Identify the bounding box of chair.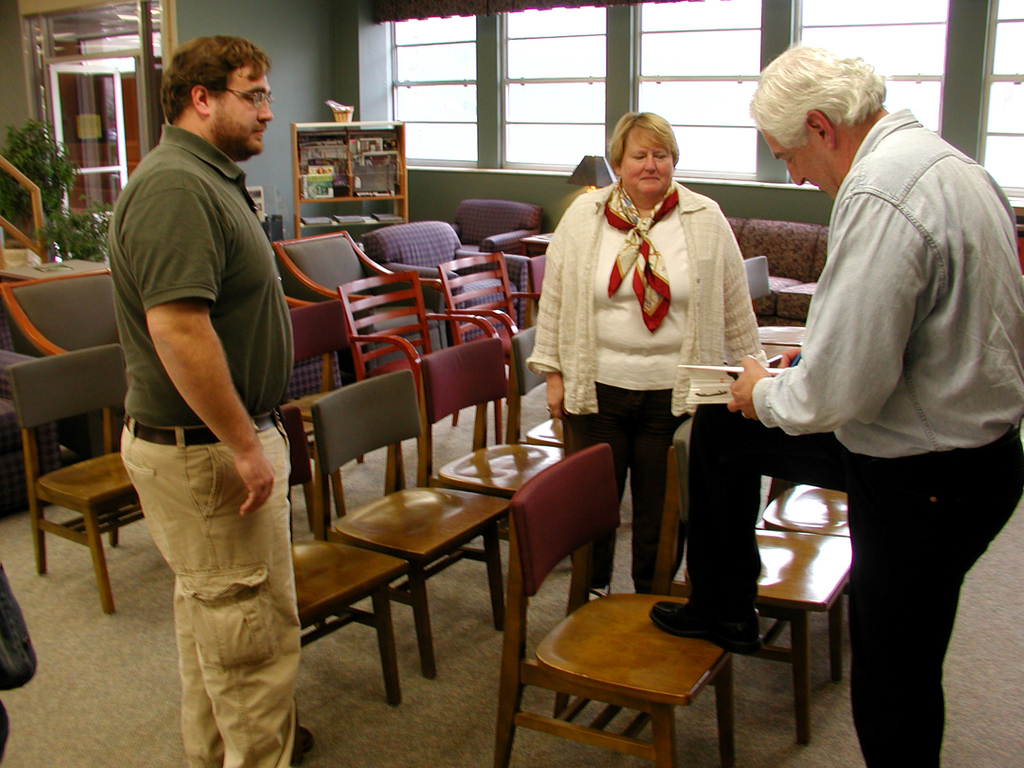
left=765, top=337, right=799, bottom=363.
